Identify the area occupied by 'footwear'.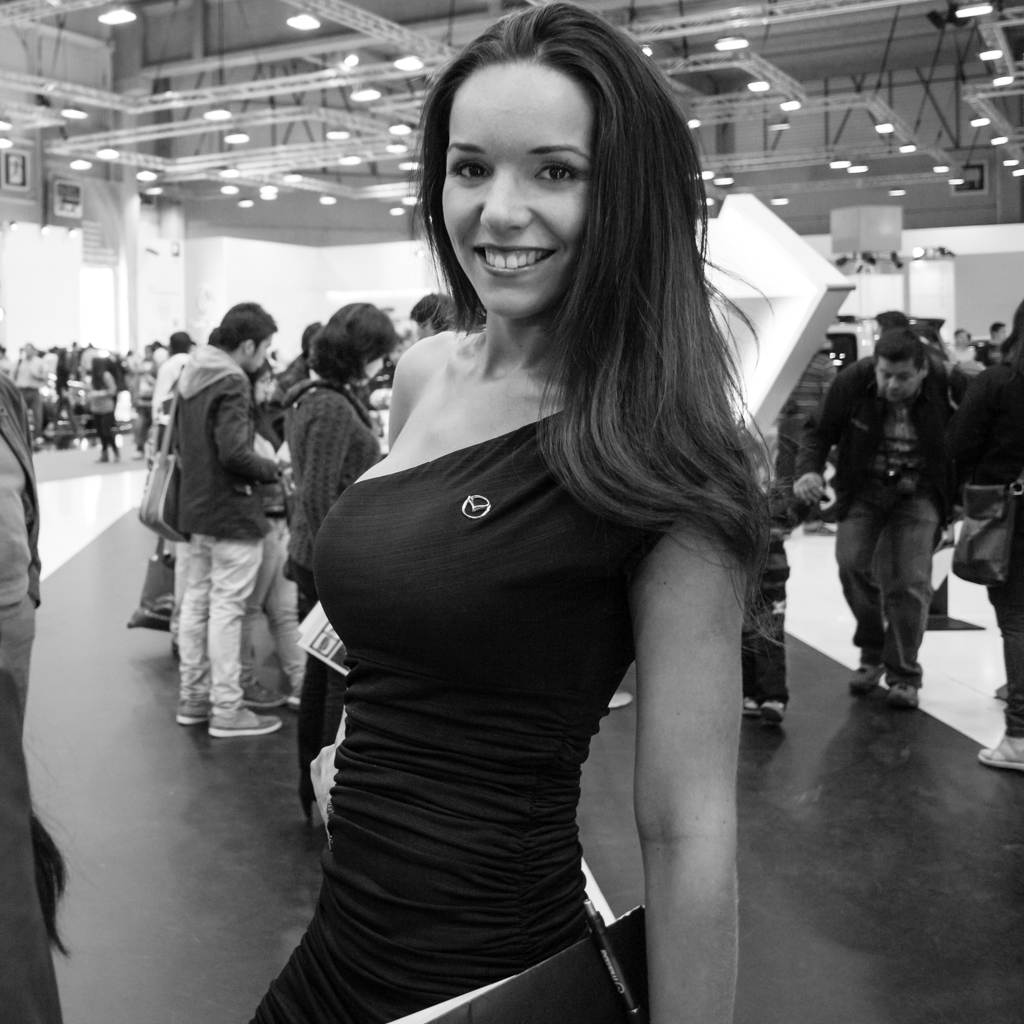
Area: detection(813, 518, 841, 534).
